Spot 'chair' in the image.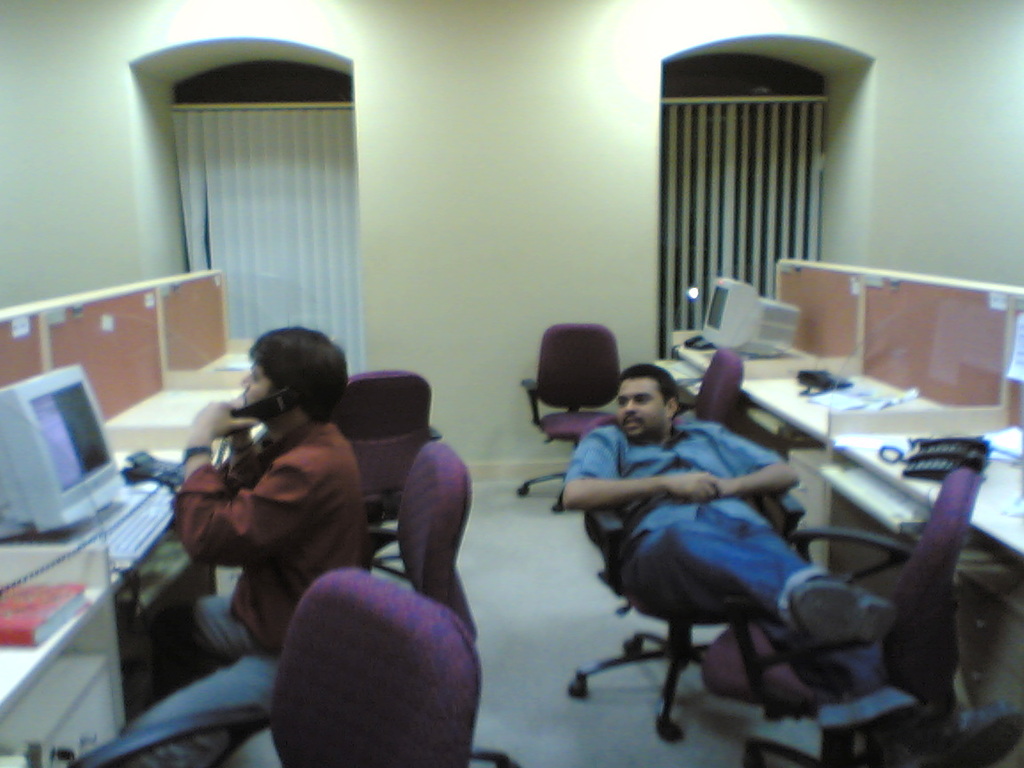
'chair' found at x1=674 y1=345 x2=748 y2=434.
